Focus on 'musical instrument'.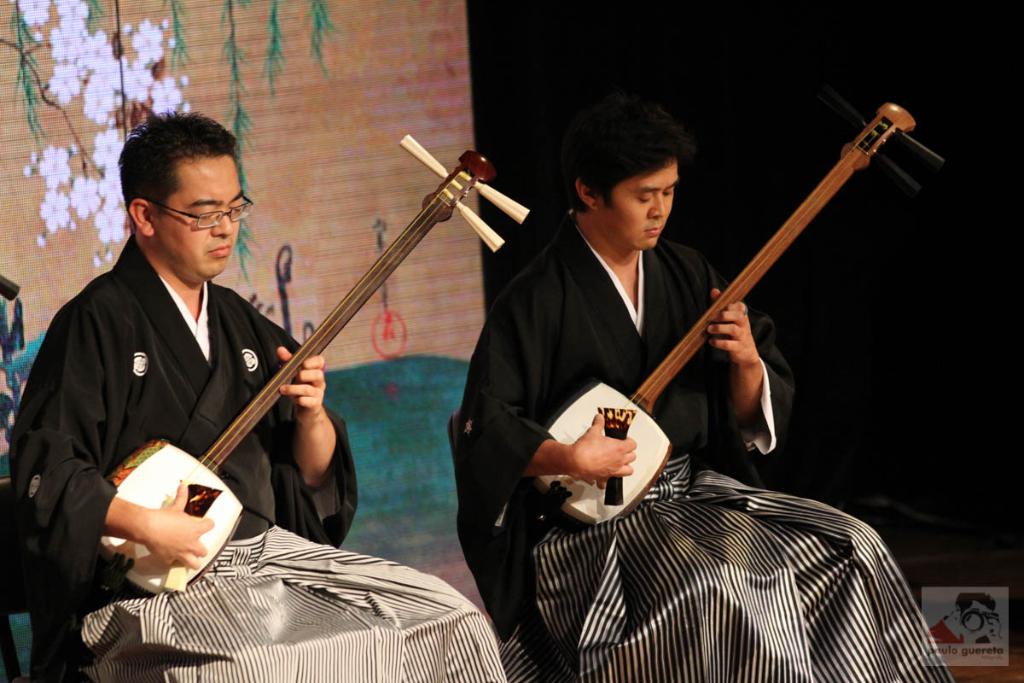
Focused at 96,129,535,610.
